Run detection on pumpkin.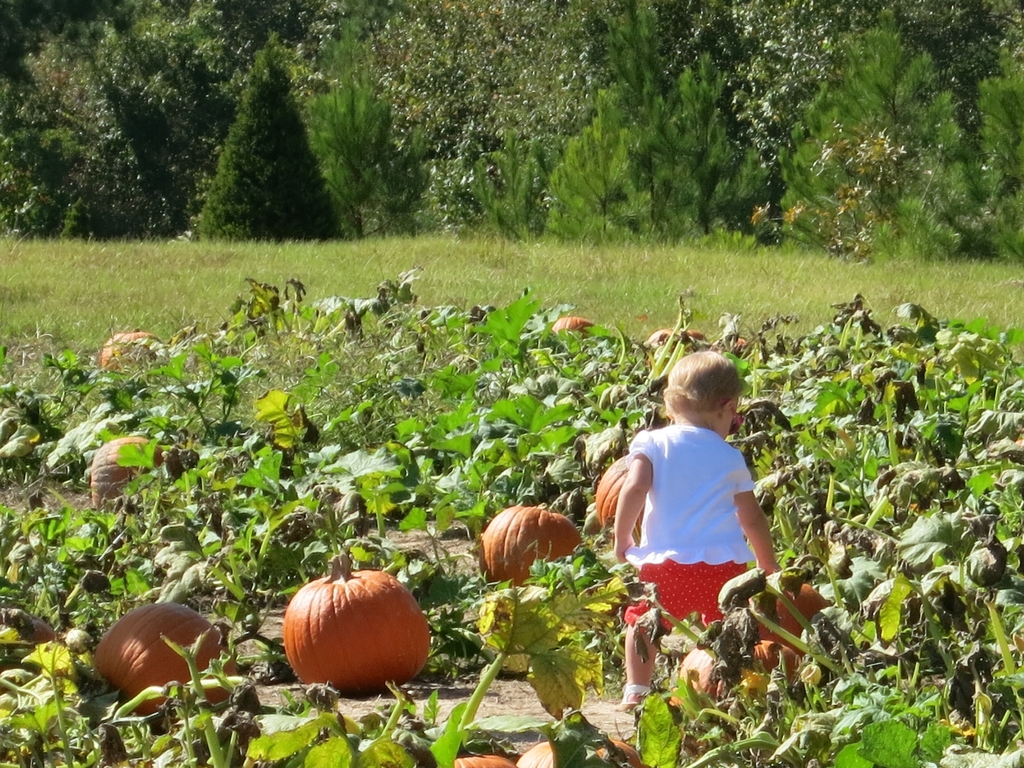
Result: (left=518, top=739, right=638, bottom=767).
